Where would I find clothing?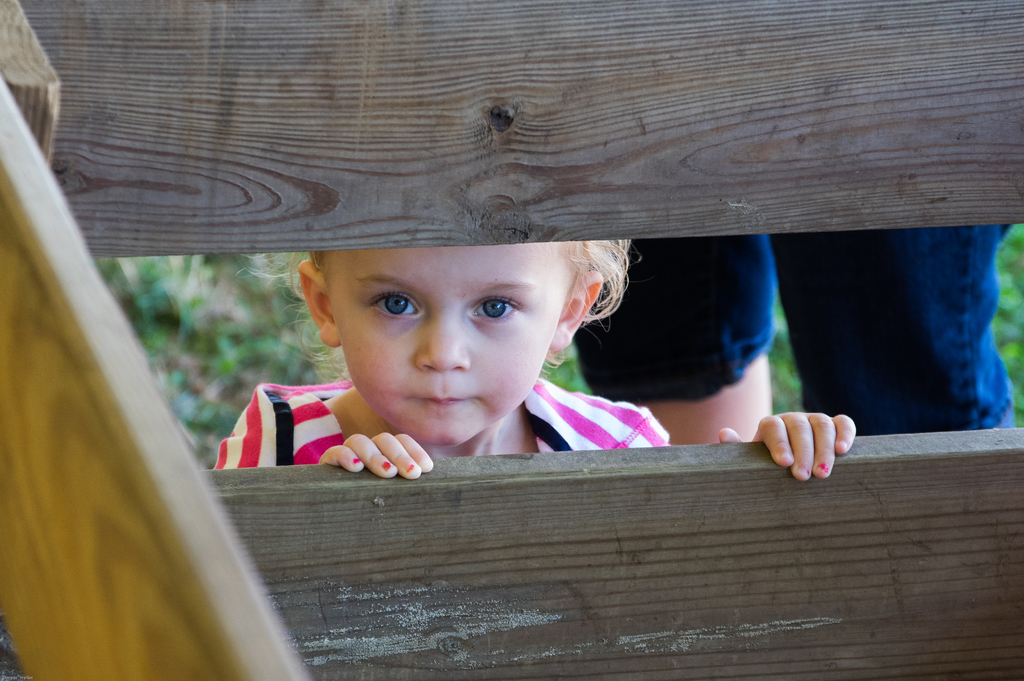
At {"x1": 578, "y1": 221, "x2": 1012, "y2": 426}.
